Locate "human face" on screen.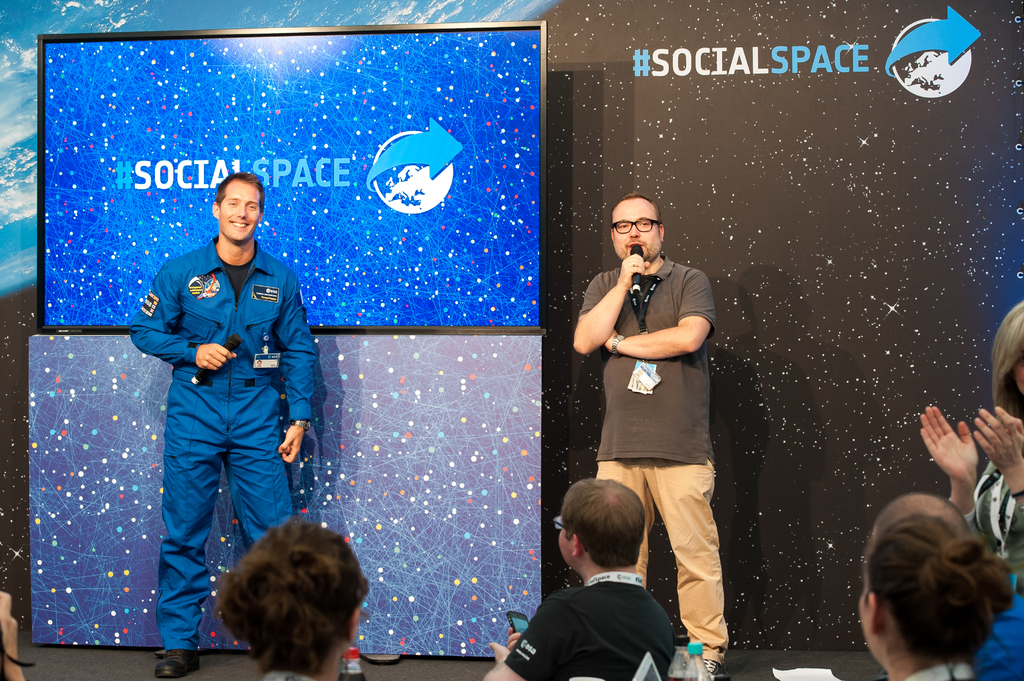
On screen at 612 200 660 261.
